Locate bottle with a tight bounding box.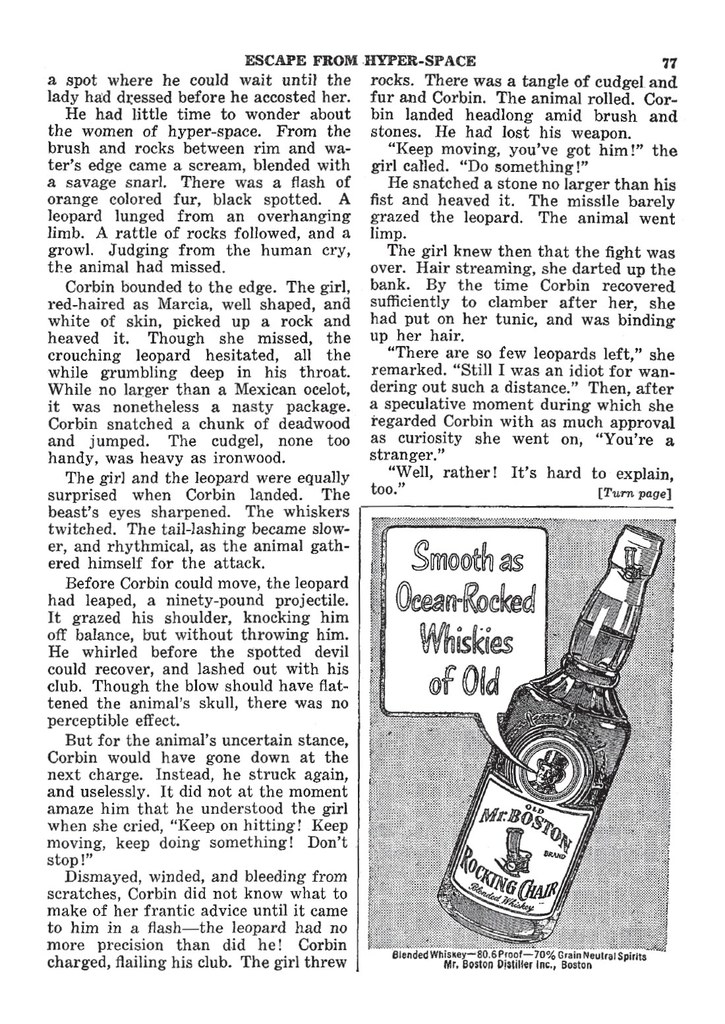
locate(426, 523, 668, 948).
